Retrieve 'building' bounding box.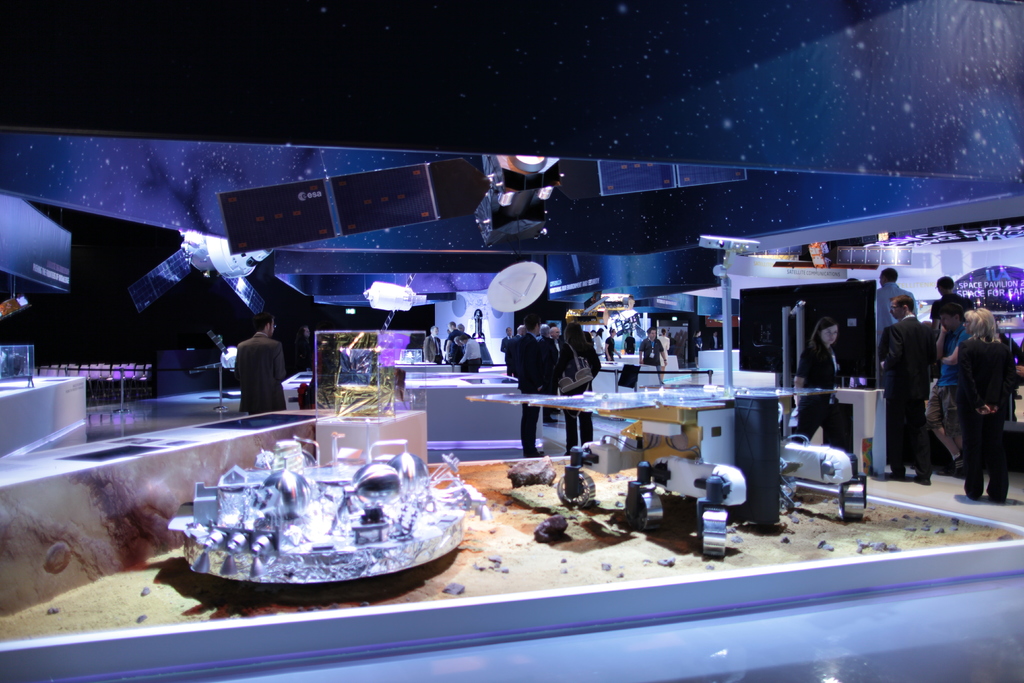
Bounding box: 0/0/1023/682.
